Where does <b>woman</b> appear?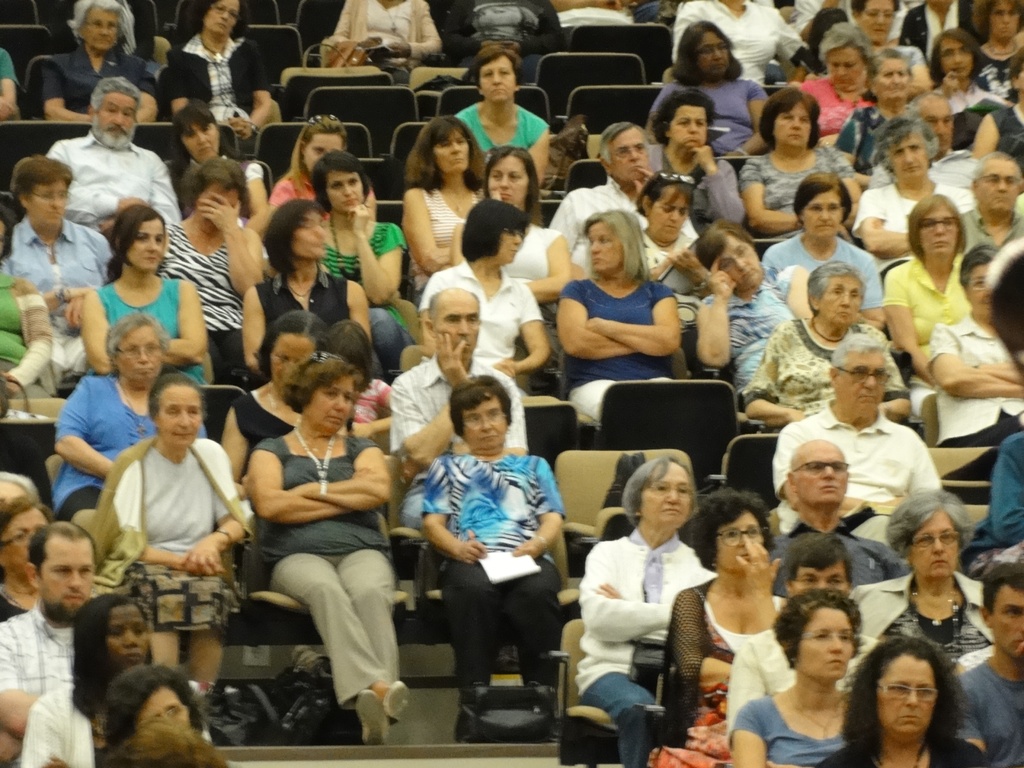
Appears at pyautogui.locateOnScreen(647, 19, 771, 158).
